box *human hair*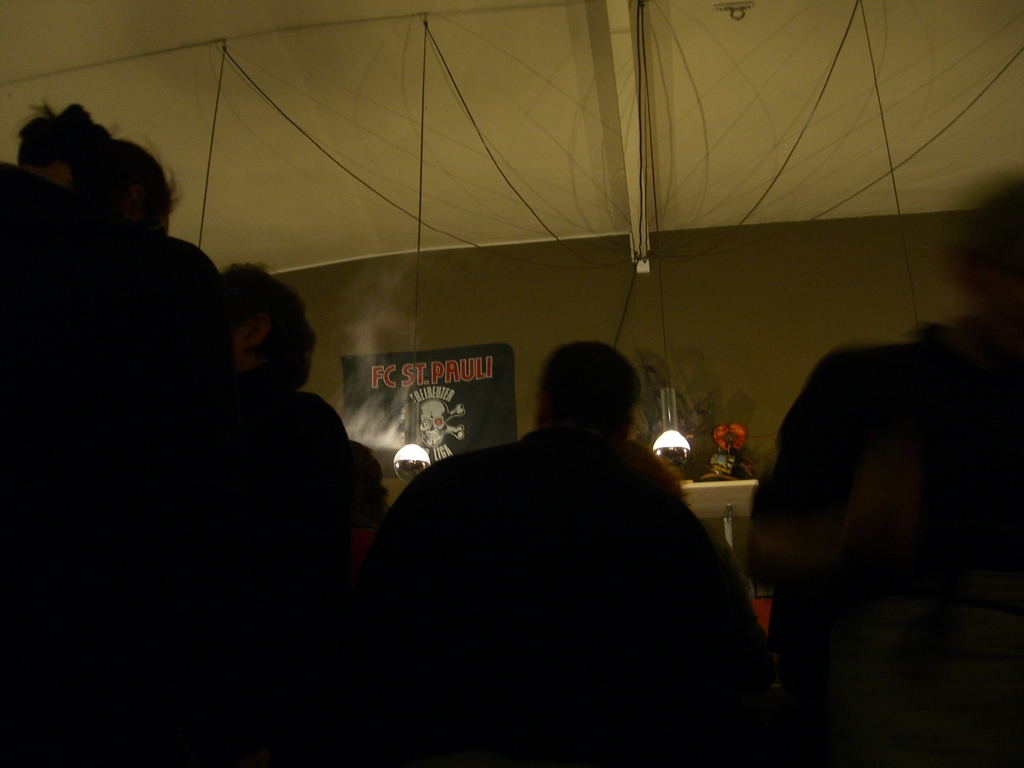
(left=19, top=105, right=177, bottom=236)
